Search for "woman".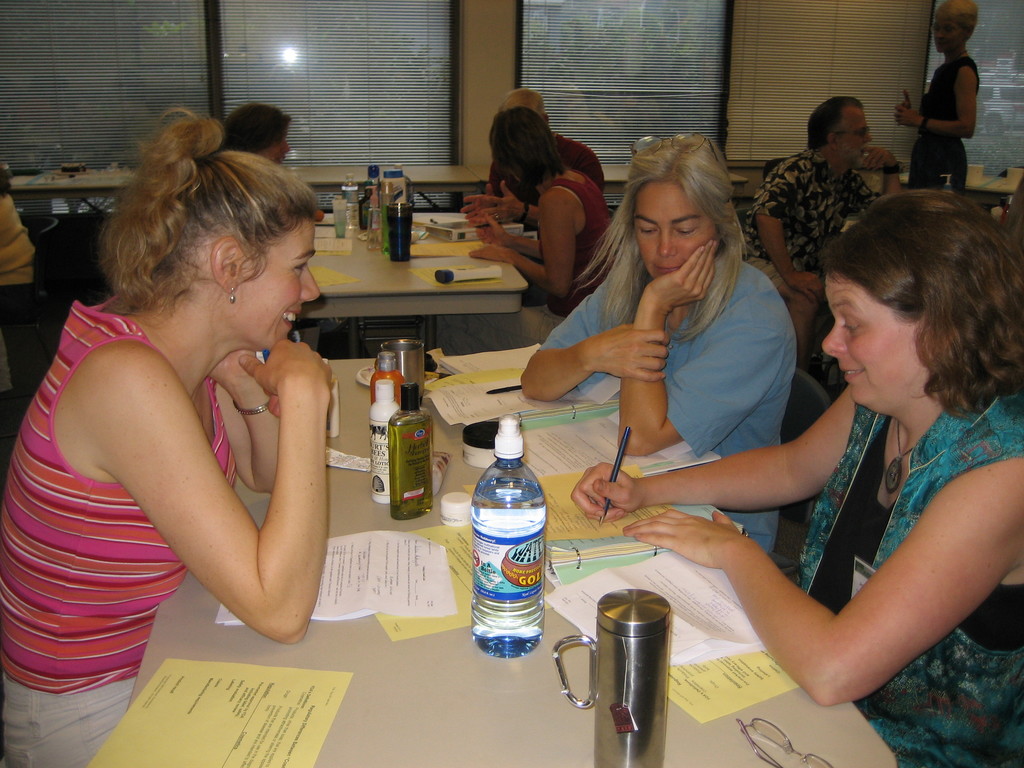
Found at bbox(893, 0, 981, 219).
